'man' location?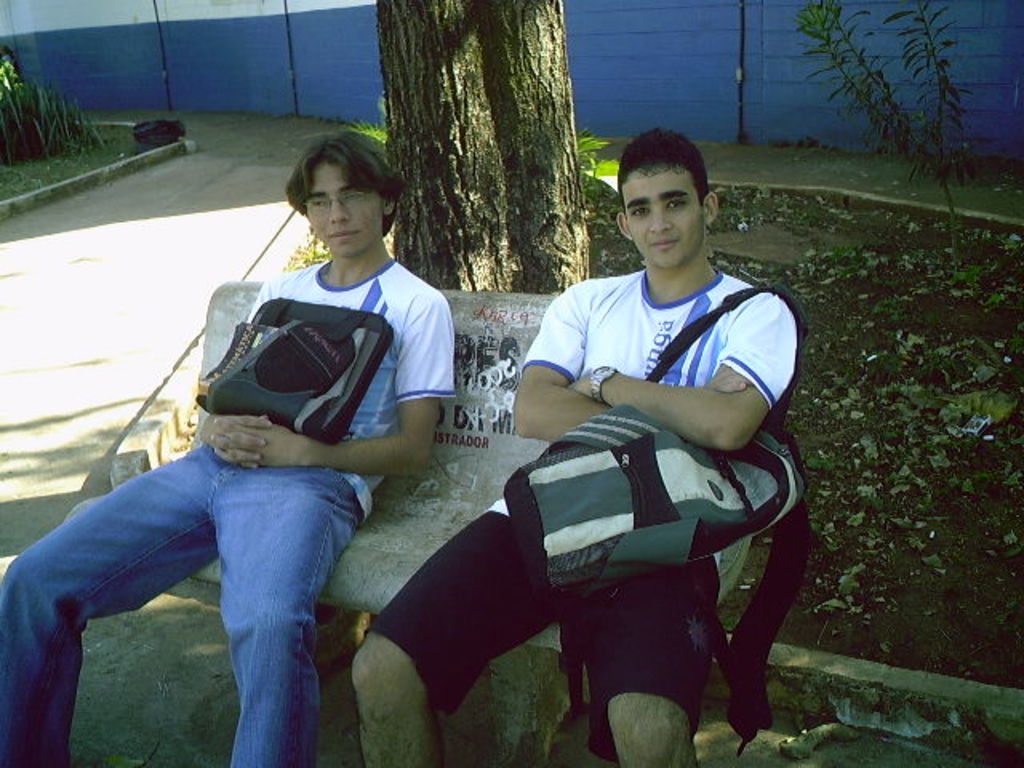
34 162 488 744
